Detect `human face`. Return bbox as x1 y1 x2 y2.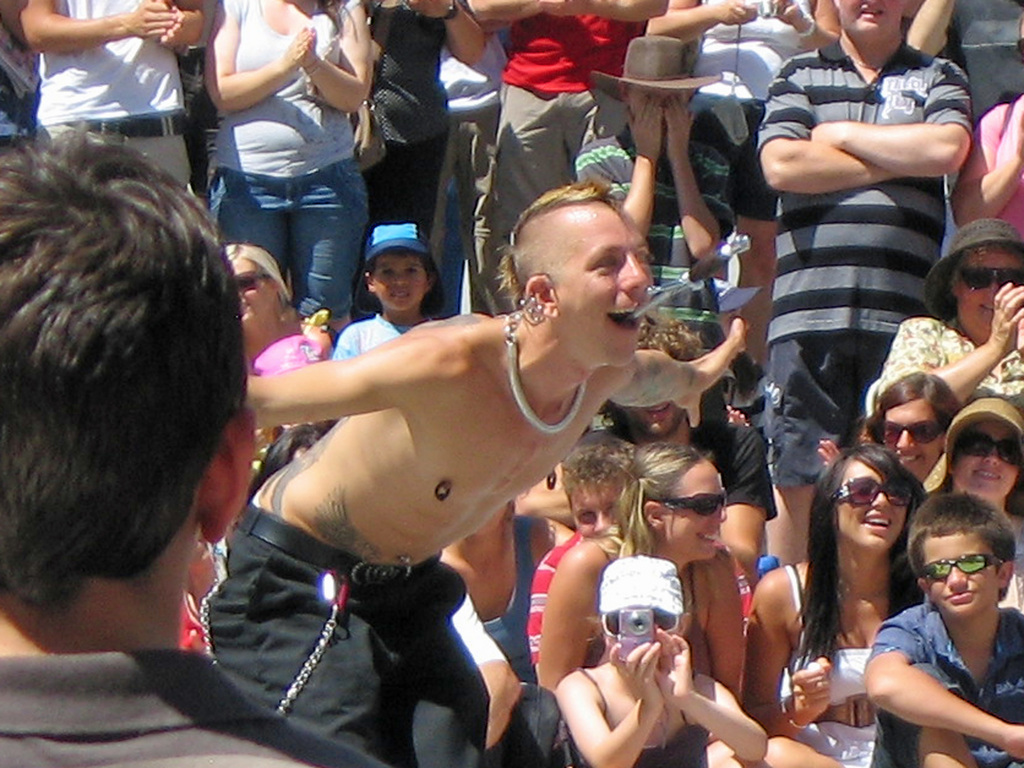
554 196 651 368.
